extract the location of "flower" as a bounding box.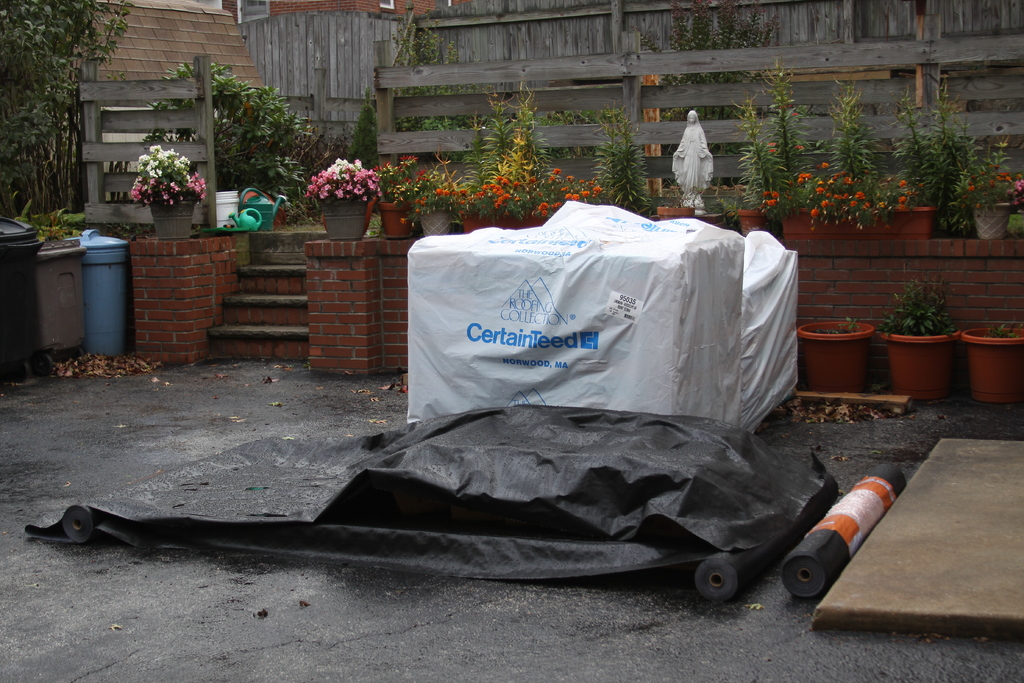
[left=809, top=206, right=820, bottom=216].
